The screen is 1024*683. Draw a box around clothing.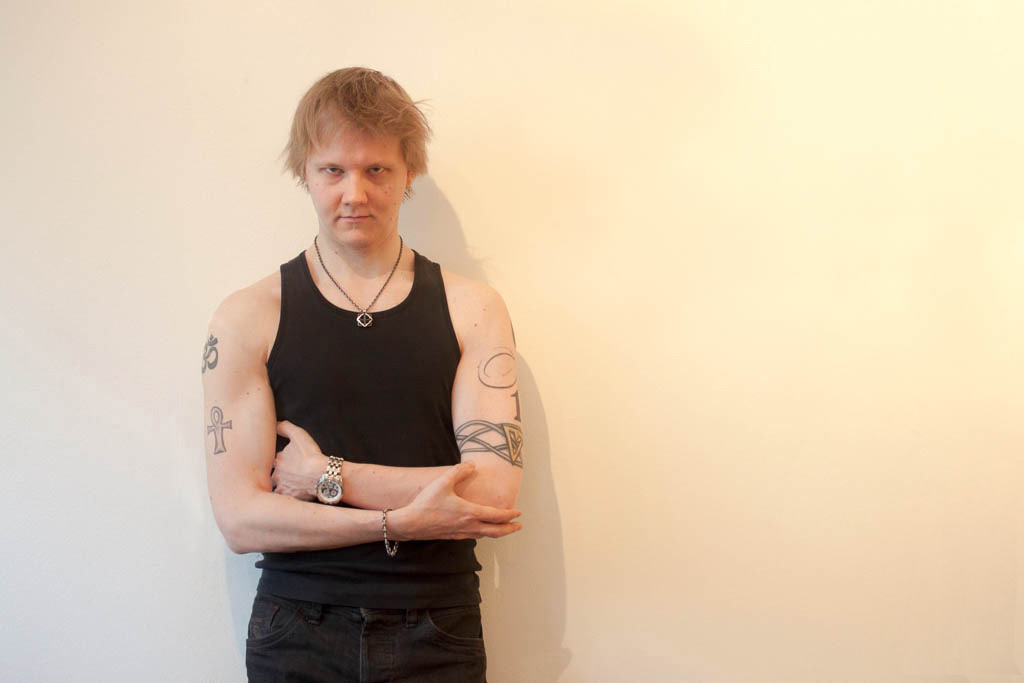
box(212, 202, 511, 639).
